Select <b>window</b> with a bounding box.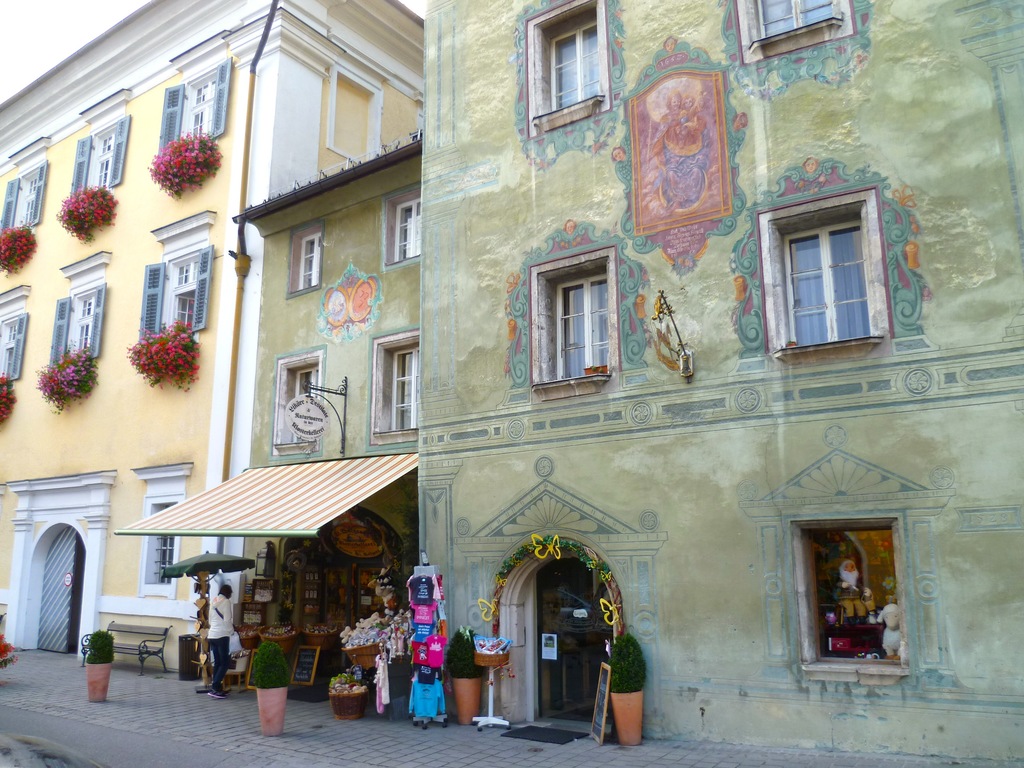
detection(758, 187, 900, 352).
